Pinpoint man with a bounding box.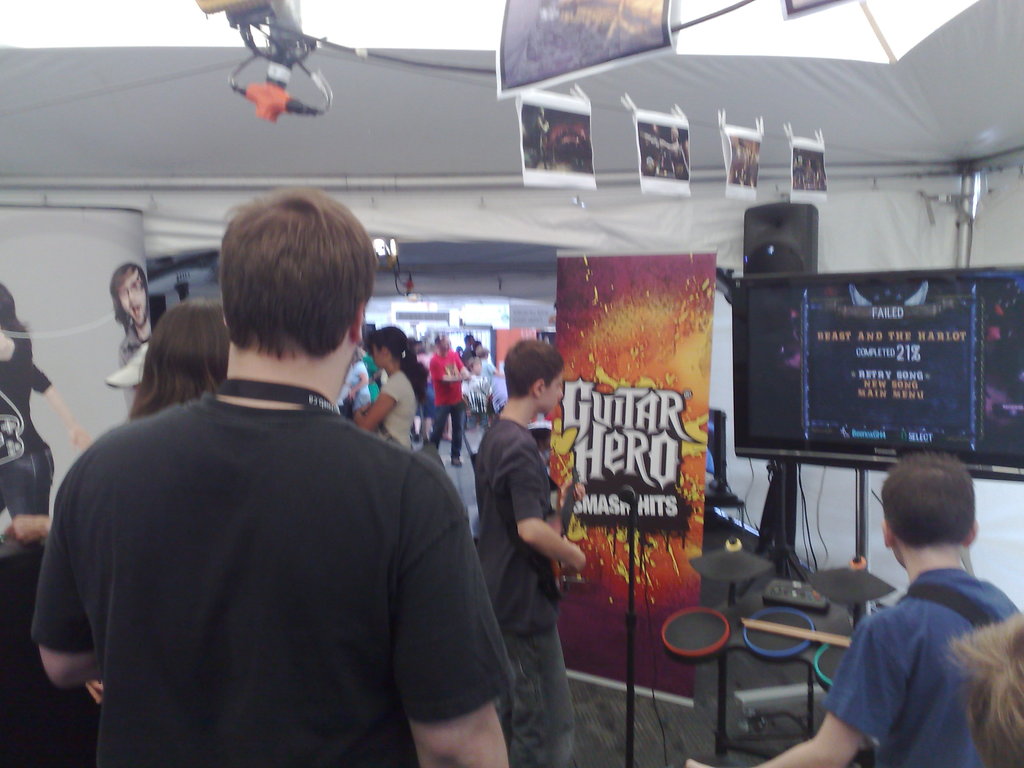
(112,262,154,418).
